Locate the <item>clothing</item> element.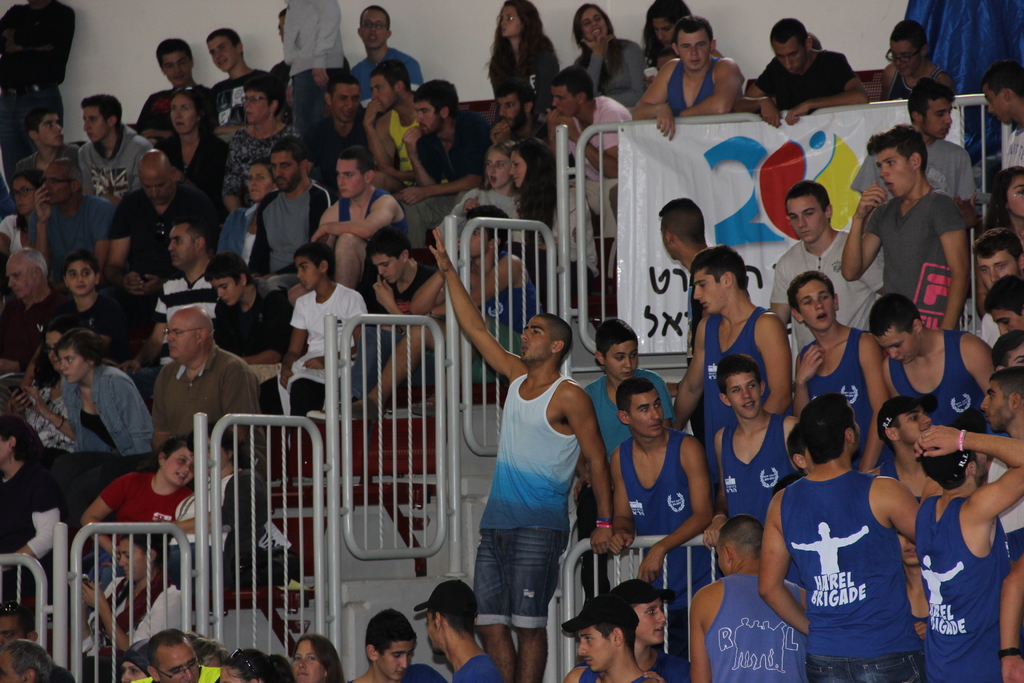
Element bbox: 581/372/682/465.
